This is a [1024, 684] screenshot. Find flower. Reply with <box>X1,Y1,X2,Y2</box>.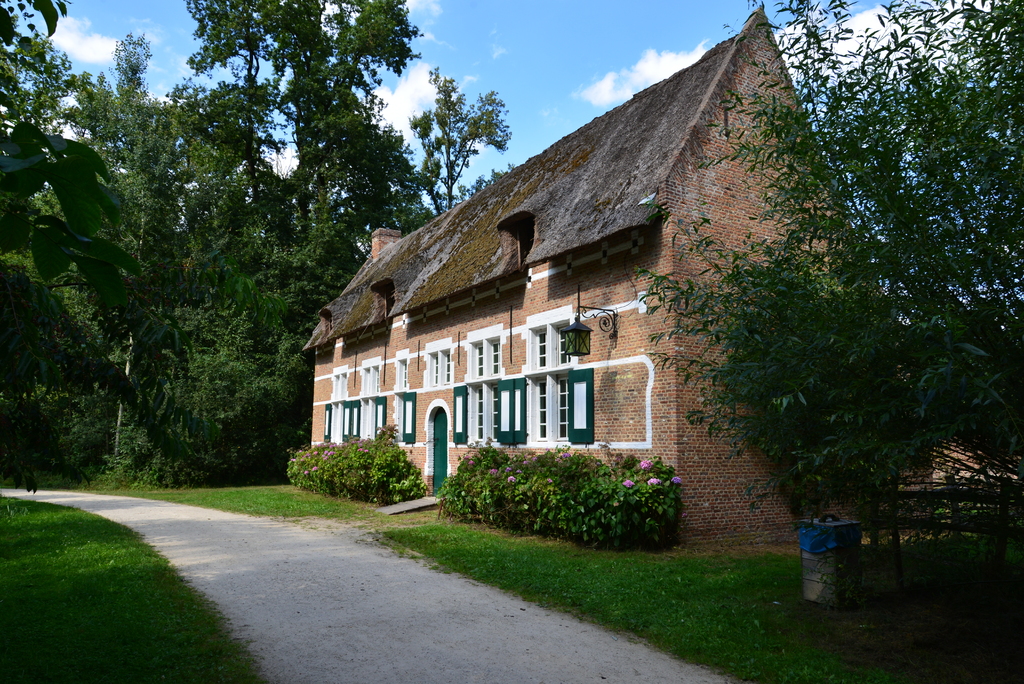
<box>621,476,635,488</box>.
